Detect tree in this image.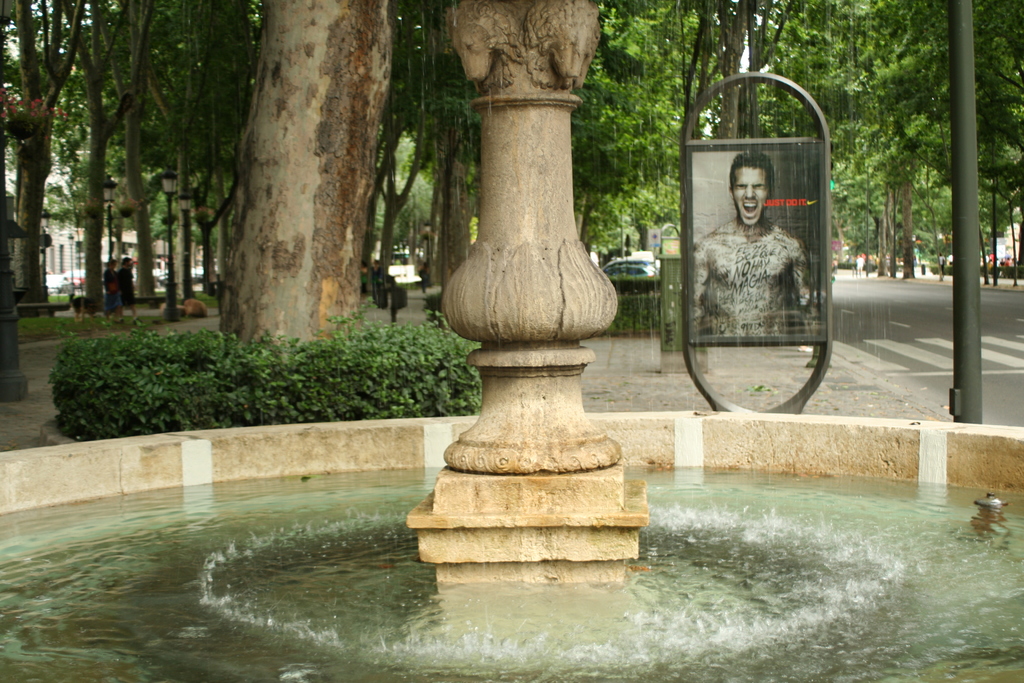
Detection: <box>599,0,746,276</box>.
